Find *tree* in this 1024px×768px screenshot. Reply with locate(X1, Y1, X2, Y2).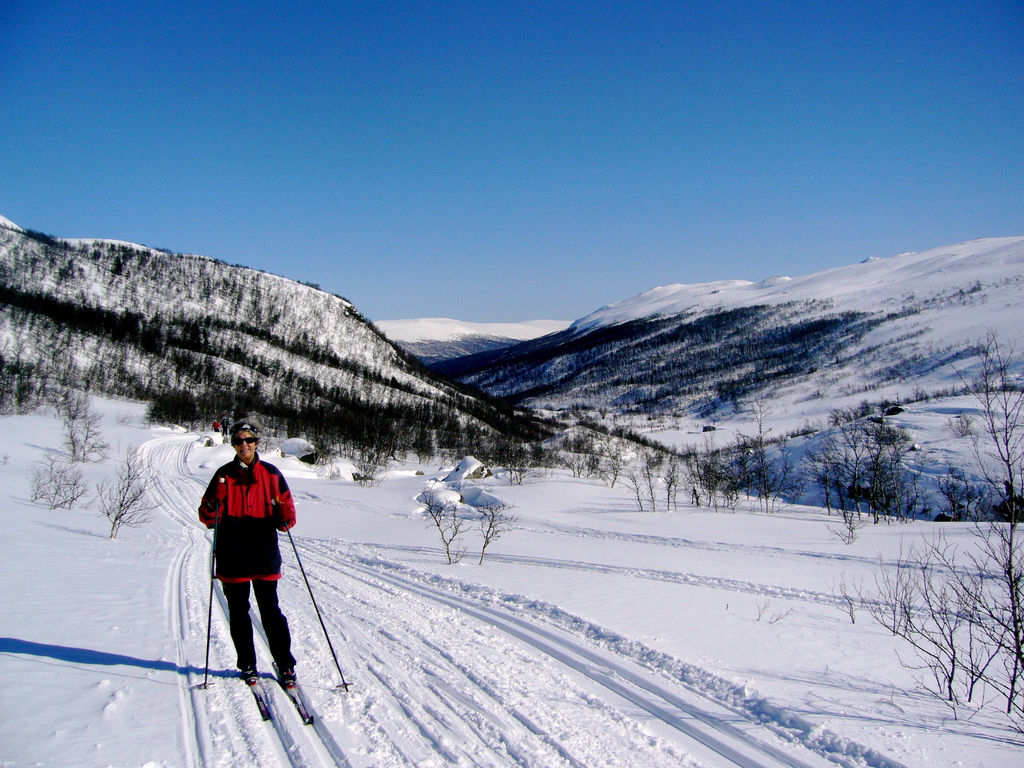
locate(27, 450, 88, 512).
